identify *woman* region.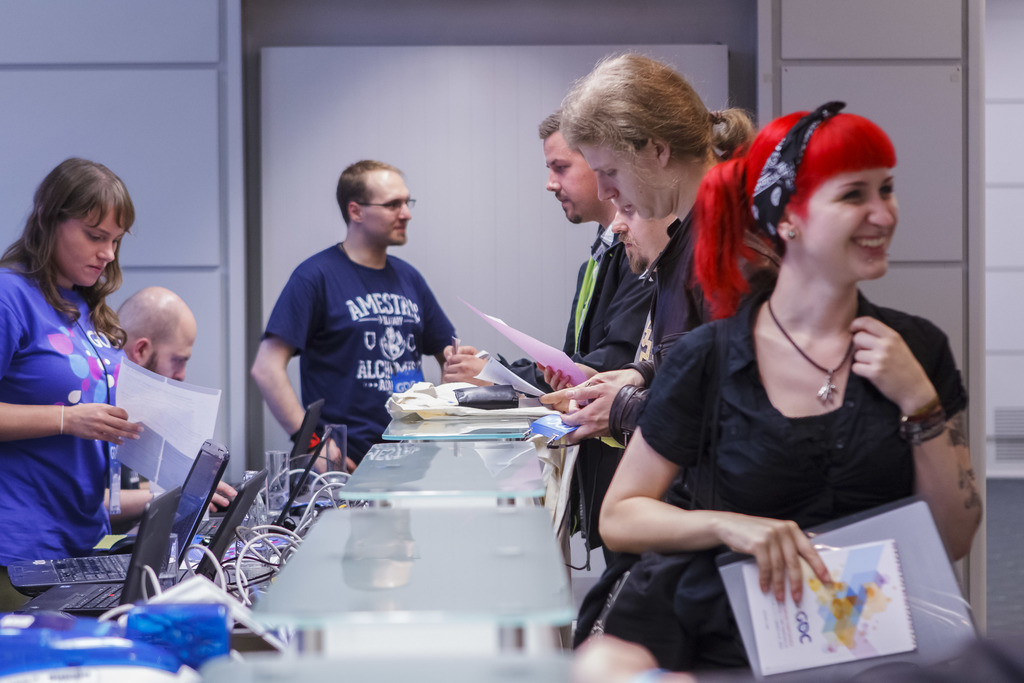
Region: x1=552 y1=48 x2=772 y2=525.
